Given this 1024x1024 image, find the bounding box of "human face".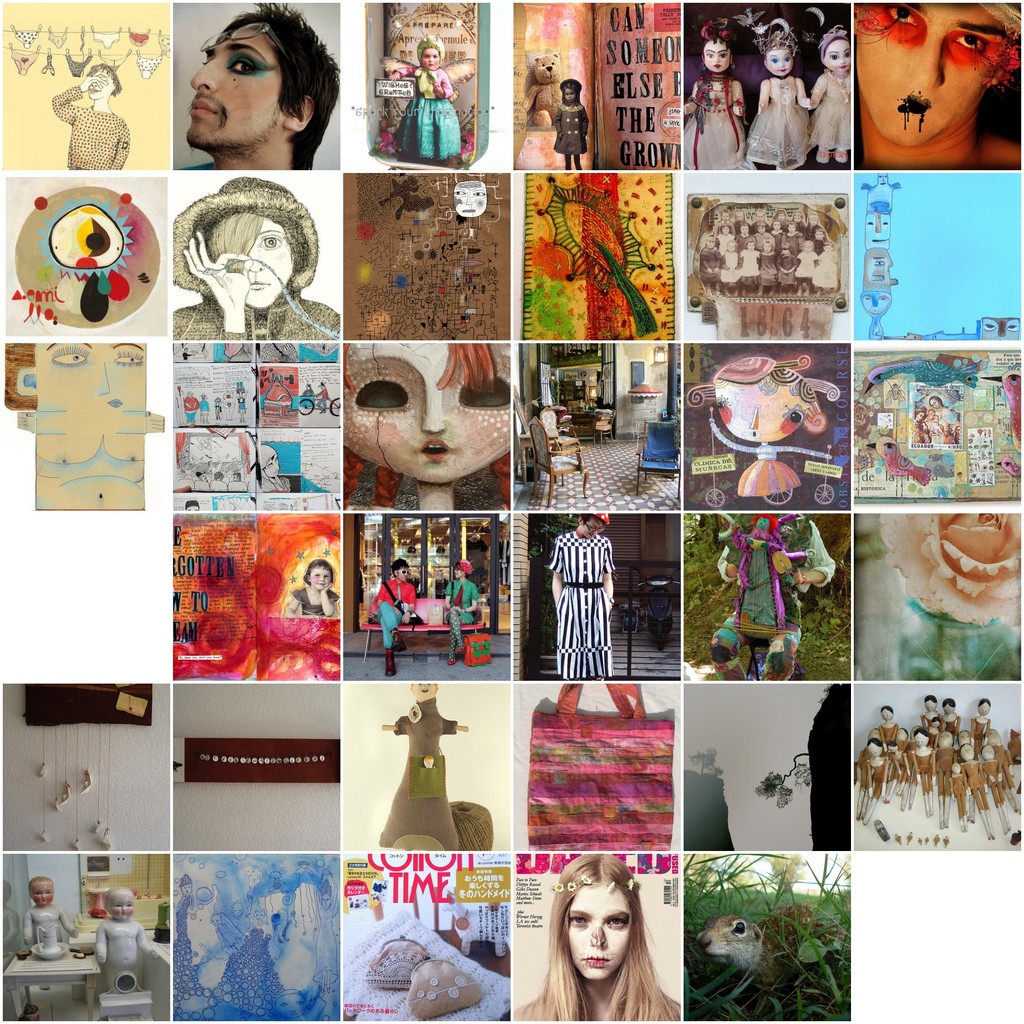
<bbox>109, 890, 137, 922</bbox>.
